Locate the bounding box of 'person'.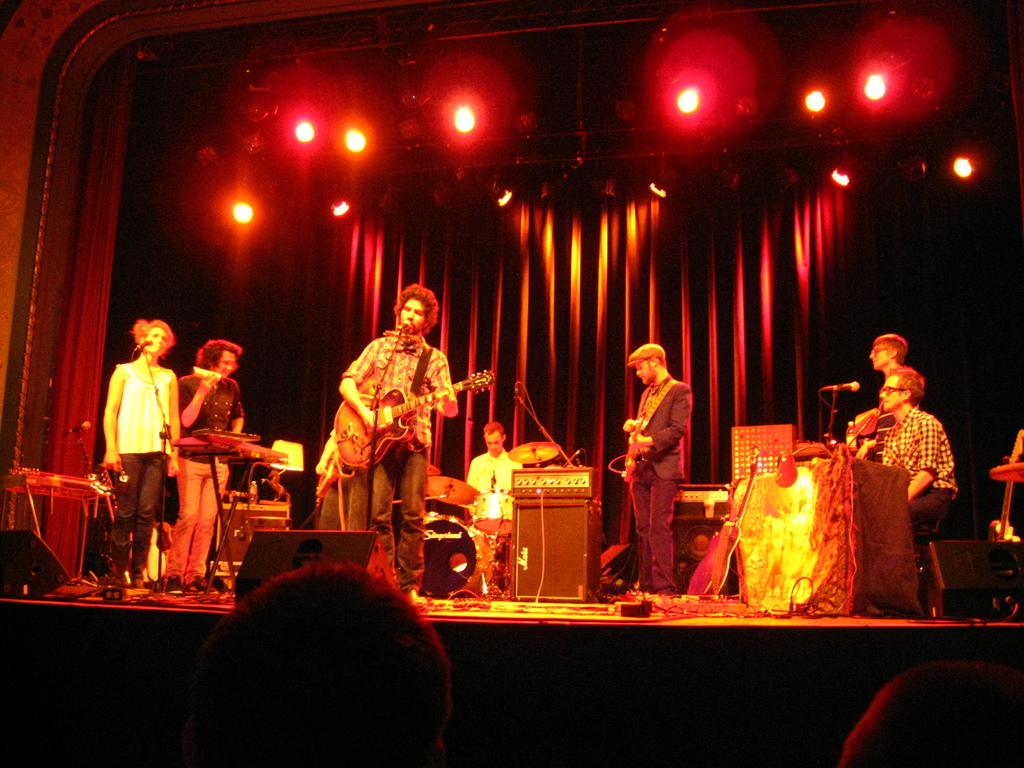
Bounding box: box=[846, 654, 1023, 767].
